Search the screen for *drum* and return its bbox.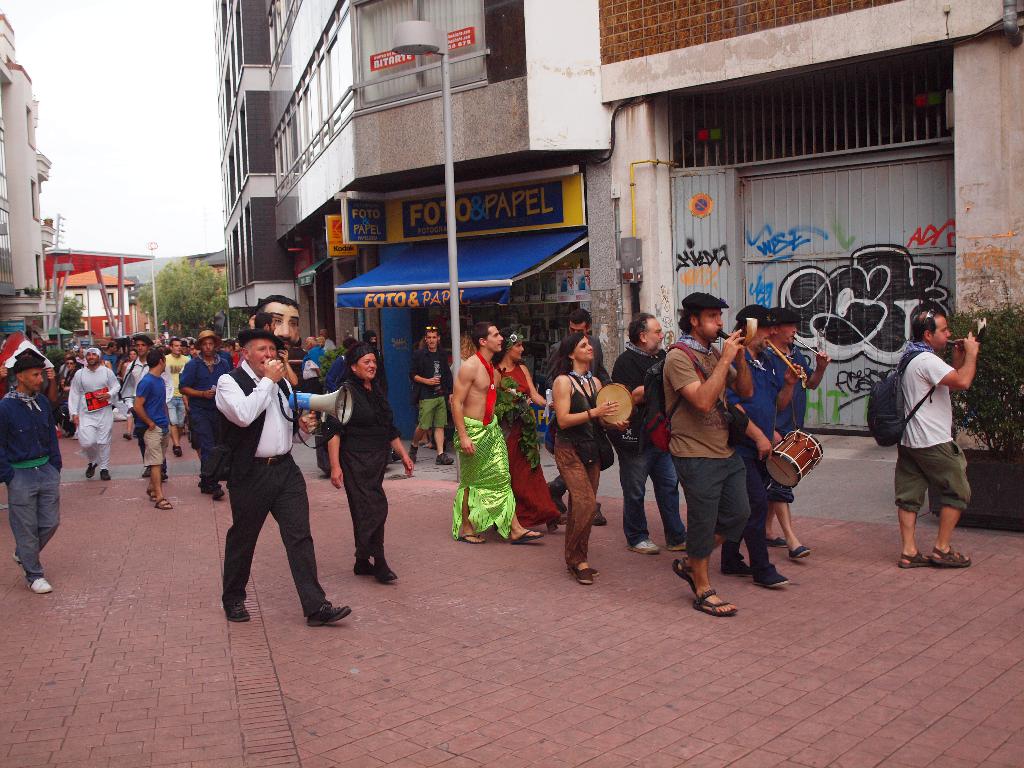
Found: 768:422:826:490.
